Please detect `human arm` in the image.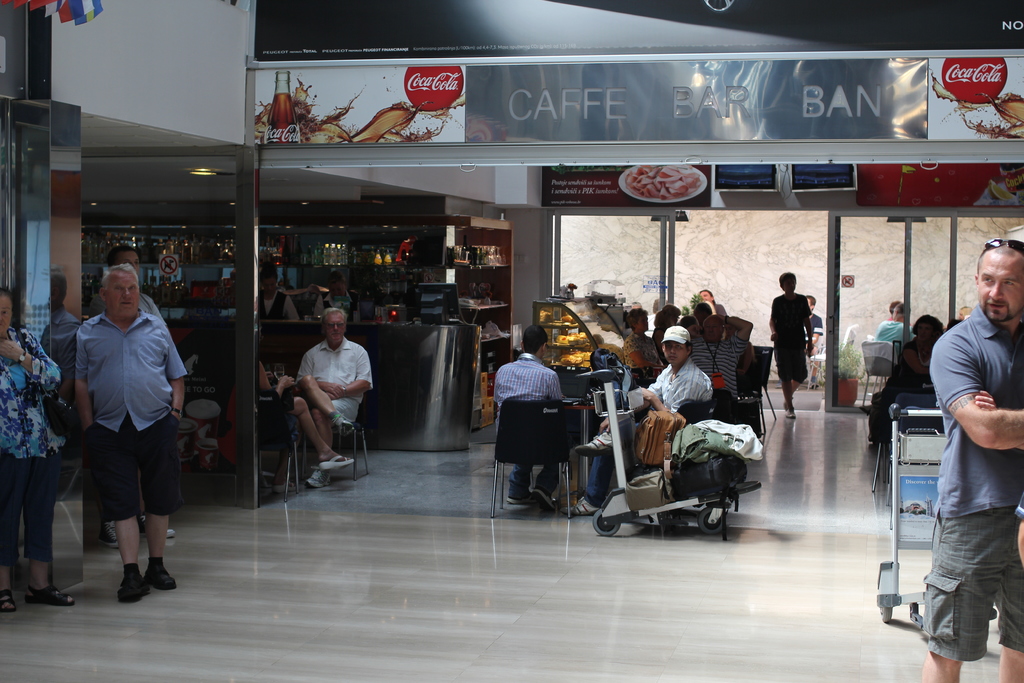
{"left": 638, "top": 381, "right": 701, "bottom": 413}.
